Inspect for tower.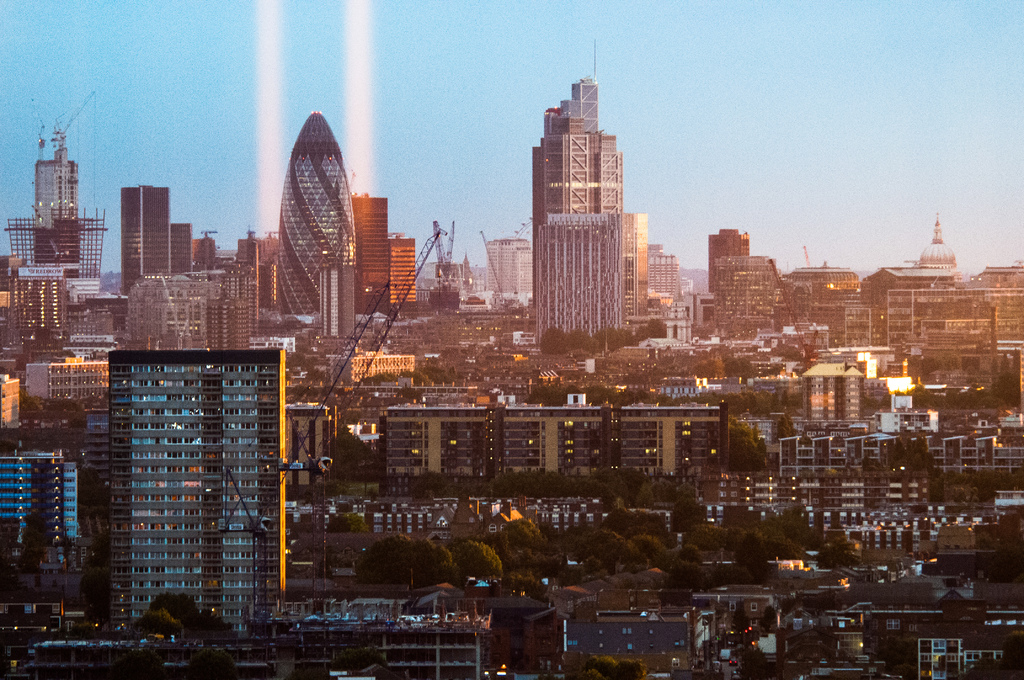
Inspection: 477, 223, 534, 295.
